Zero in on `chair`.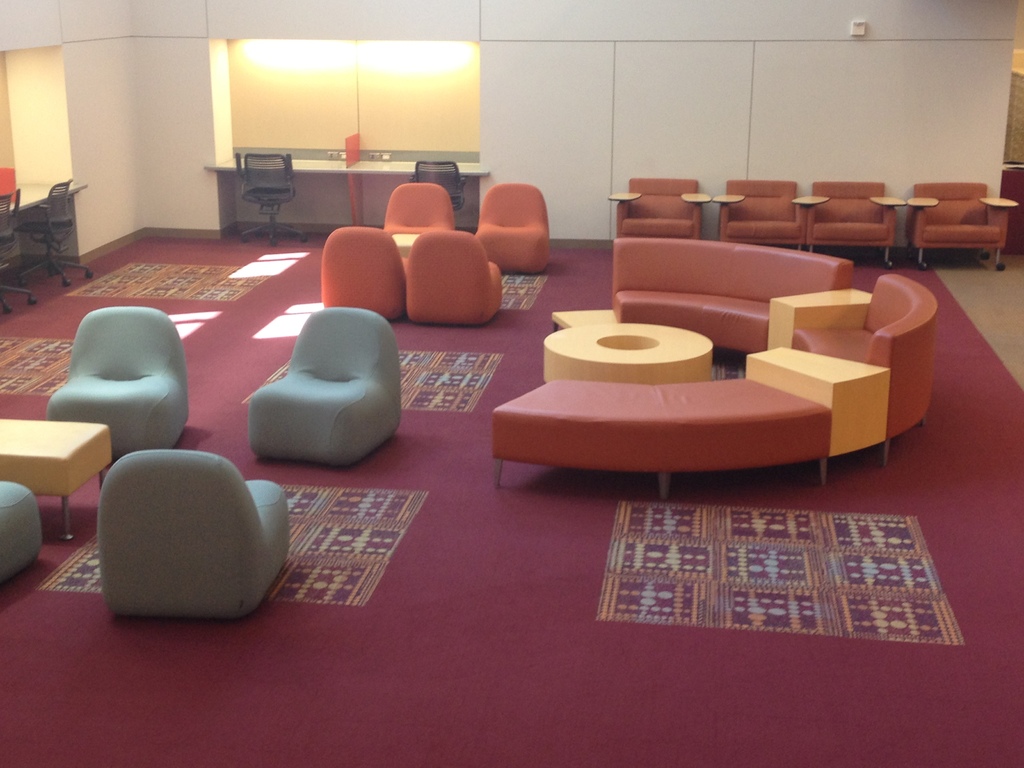
Zeroed in: locate(383, 181, 456, 236).
